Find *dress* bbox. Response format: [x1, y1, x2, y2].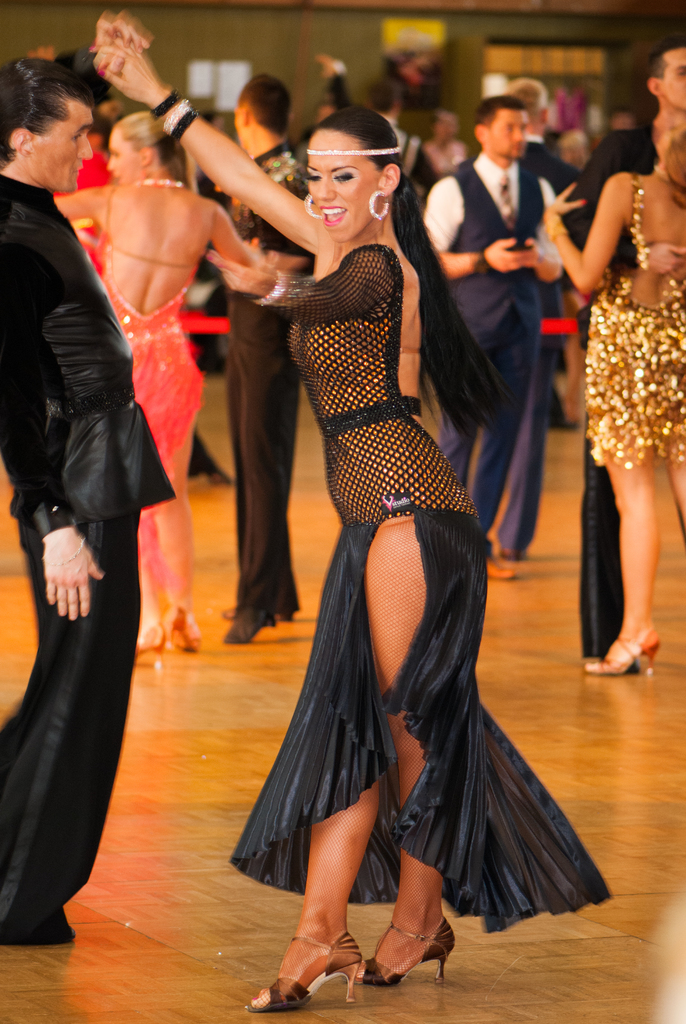
[230, 245, 612, 933].
